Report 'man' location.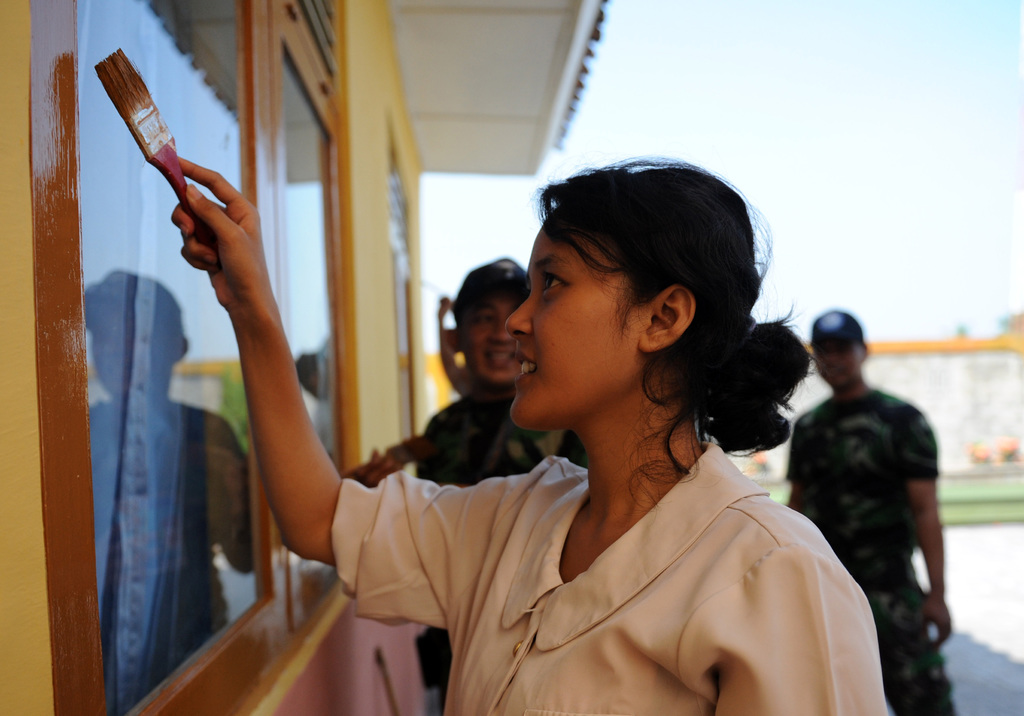
Report: (left=772, top=301, right=964, bottom=715).
